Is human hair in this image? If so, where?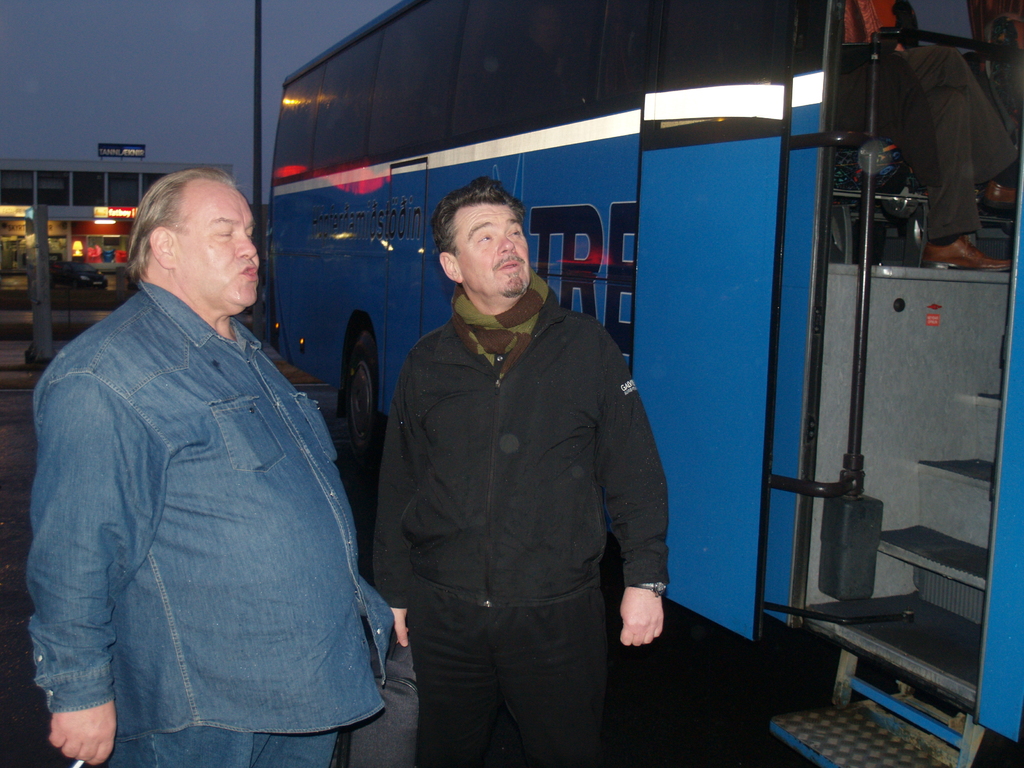
Yes, at {"left": 120, "top": 163, "right": 244, "bottom": 277}.
